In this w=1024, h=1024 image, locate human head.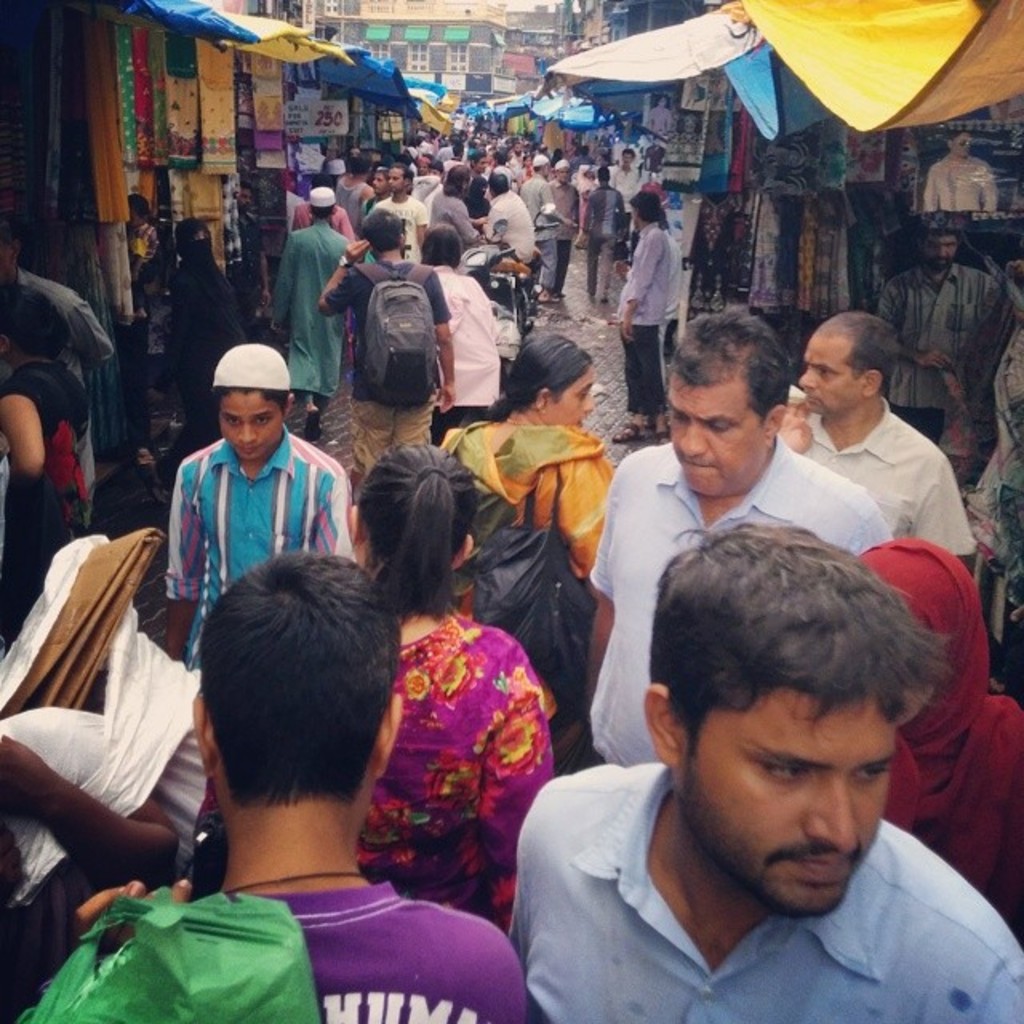
Bounding box: (x1=512, y1=331, x2=595, y2=430).
